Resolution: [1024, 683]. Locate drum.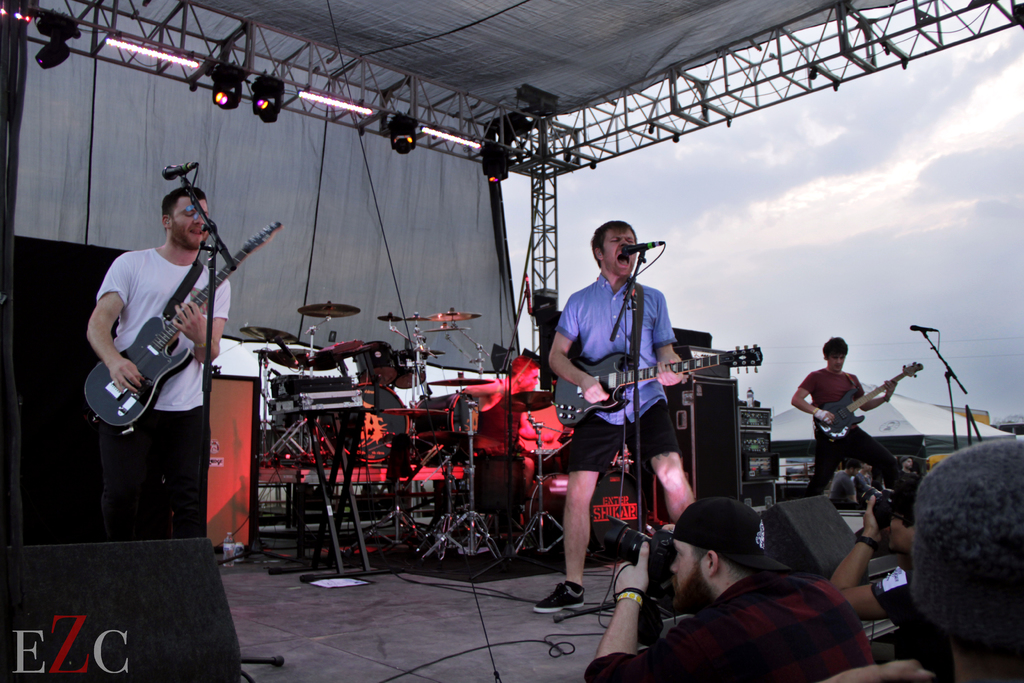
(312,384,410,461).
